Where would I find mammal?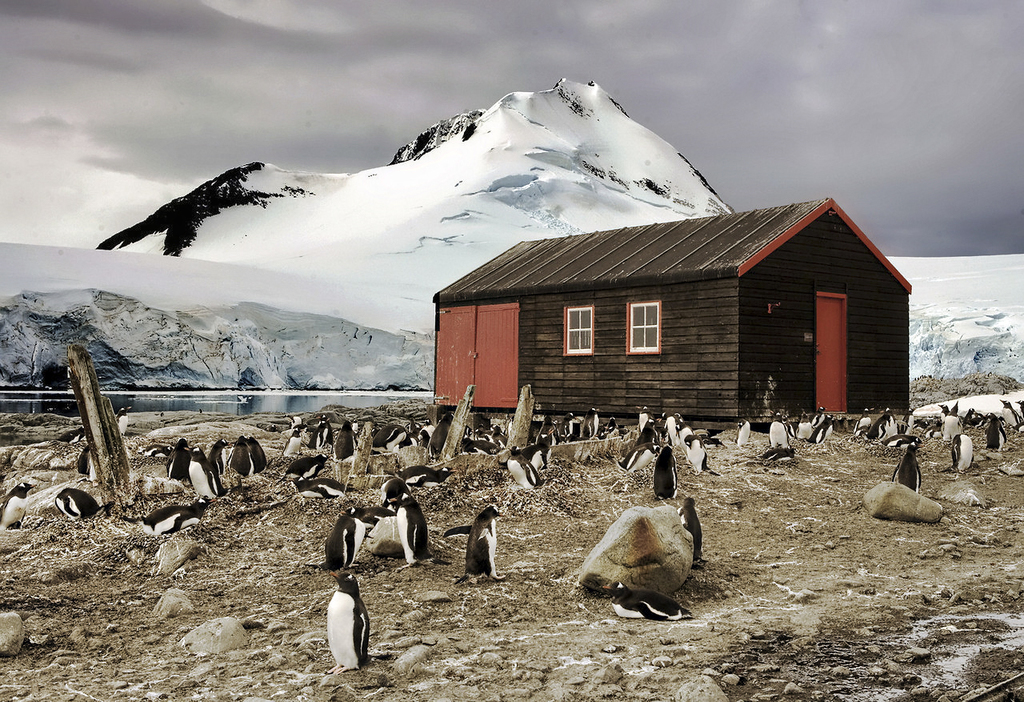
At (left=766, top=412, right=787, bottom=448).
